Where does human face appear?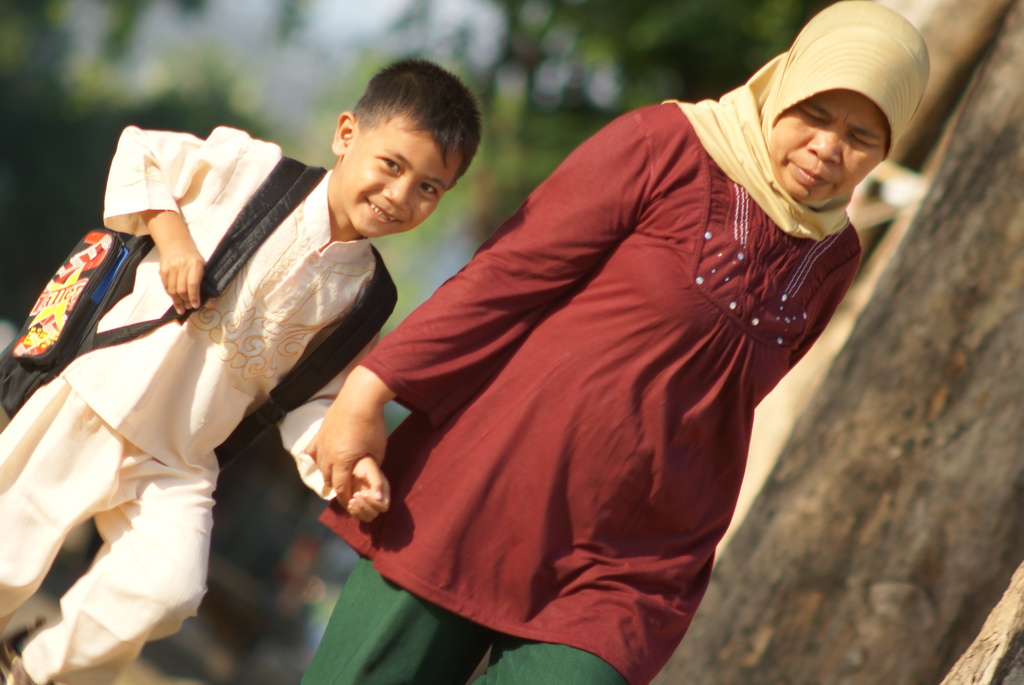
Appears at {"x1": 342, "y1": 116, "x2": 451, "y2": 237}.
